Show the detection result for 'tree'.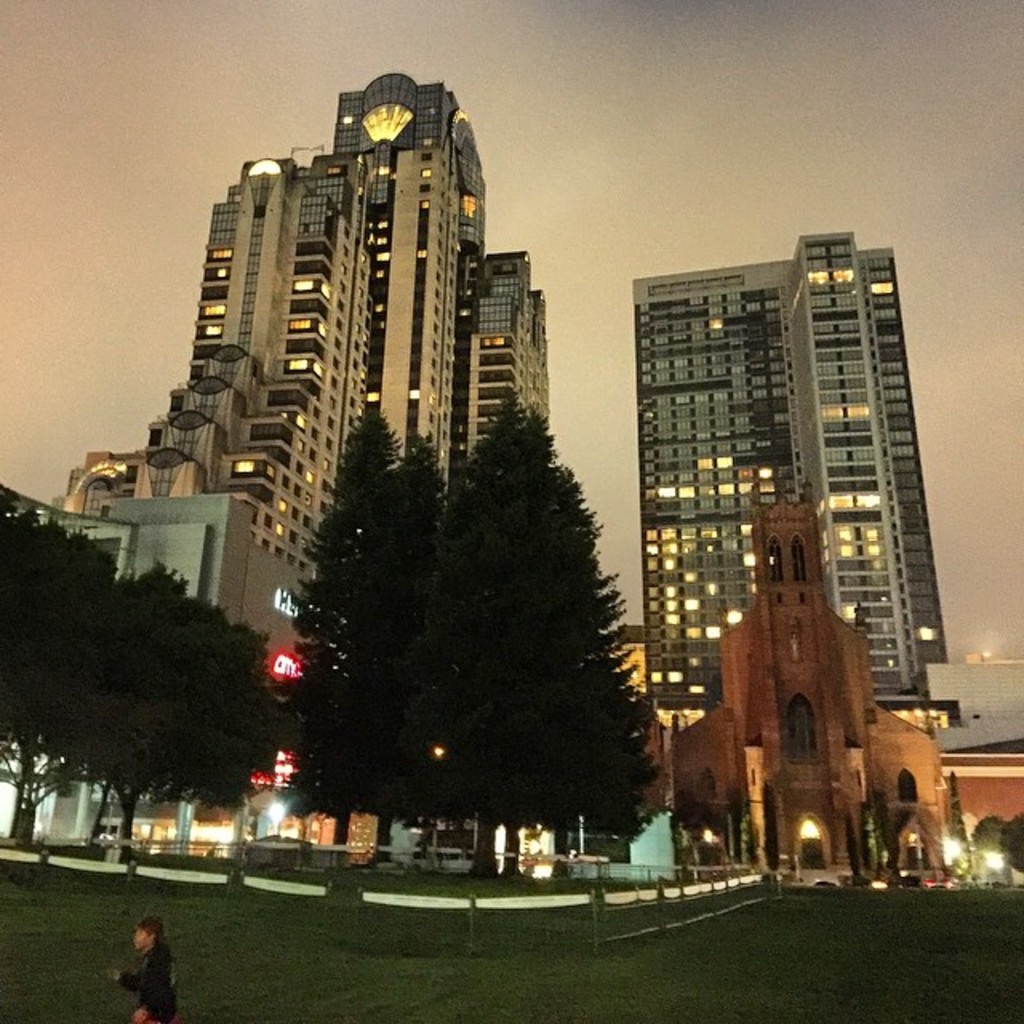
locate(112, 566, 278, 834).
